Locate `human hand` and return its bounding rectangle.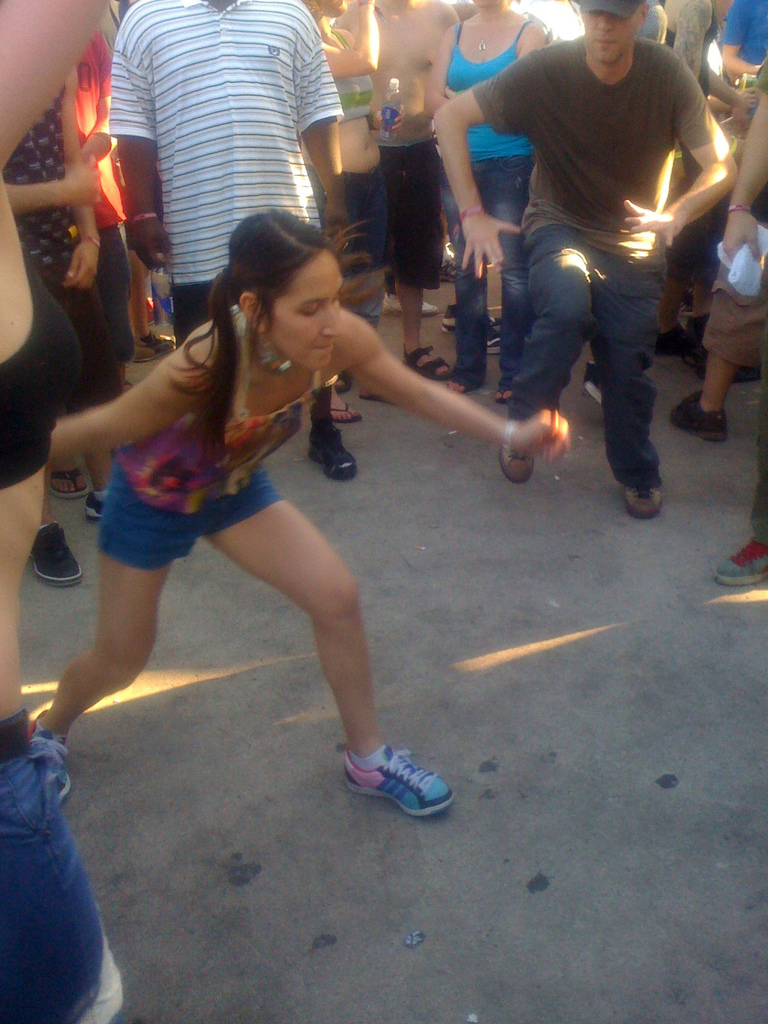
left=127, top=212, right=173, bottom=274.
